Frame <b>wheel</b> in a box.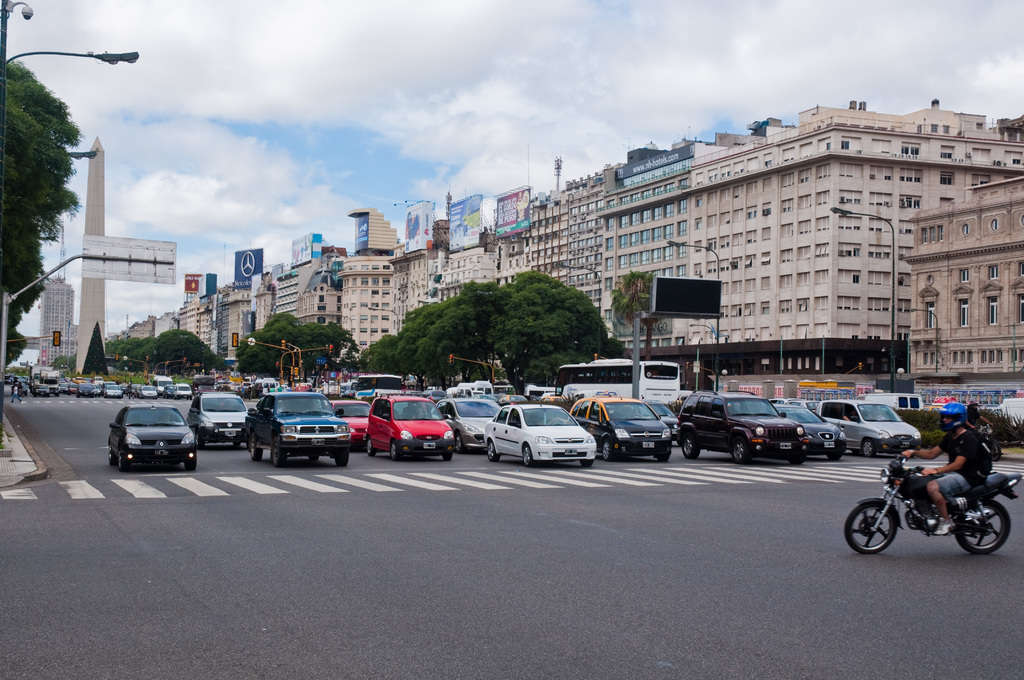
(left=653, top=455, right=674, bottom=460).
